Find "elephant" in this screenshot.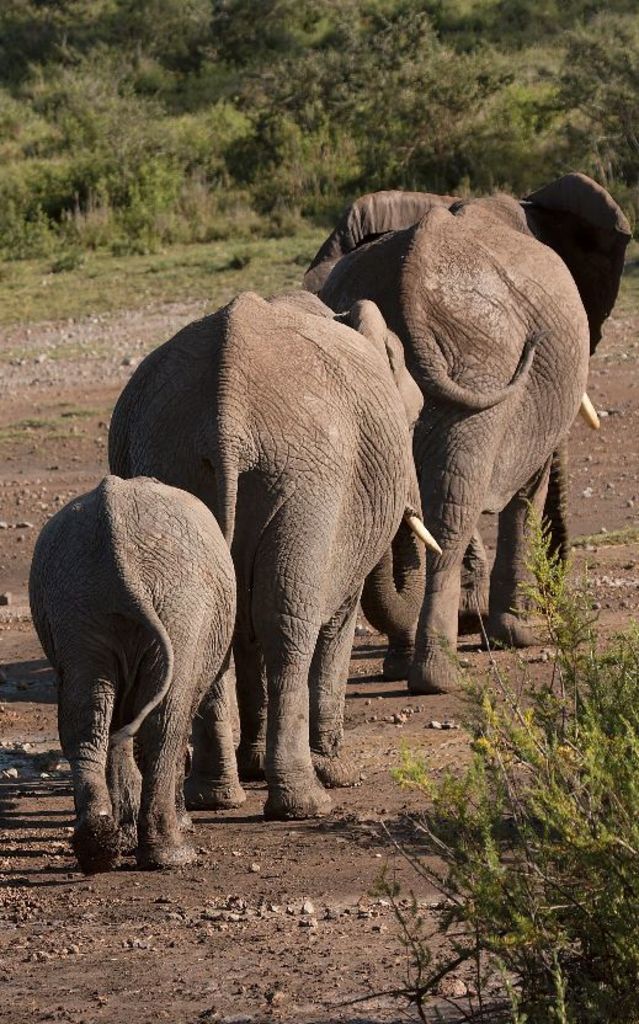
The bounding box for "elephant" is 307, 170, 638, 655.
